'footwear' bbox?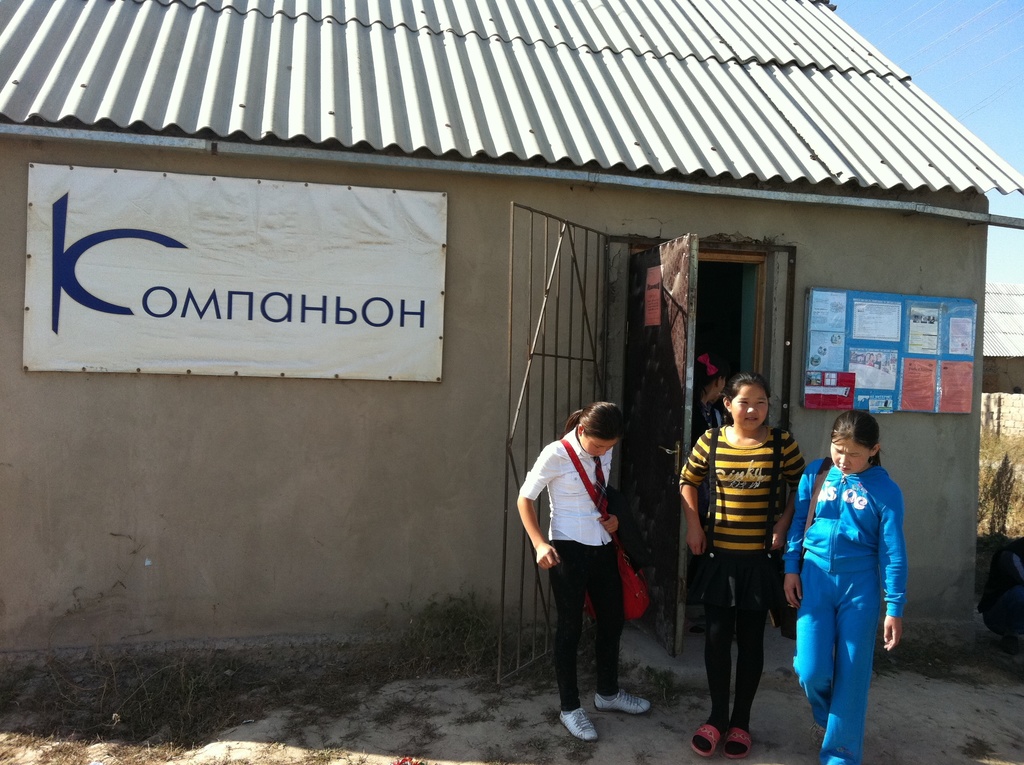
[left=719, top=724, right=753, bottom=759]
